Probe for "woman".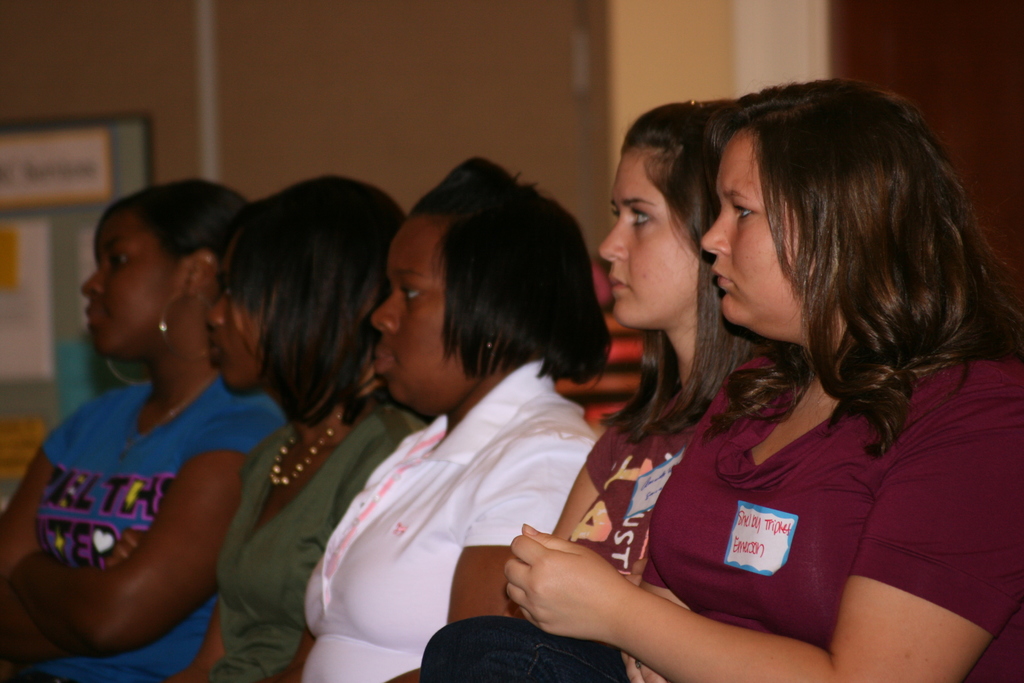
Probe result: BBox(269, 156, 621, 682).
